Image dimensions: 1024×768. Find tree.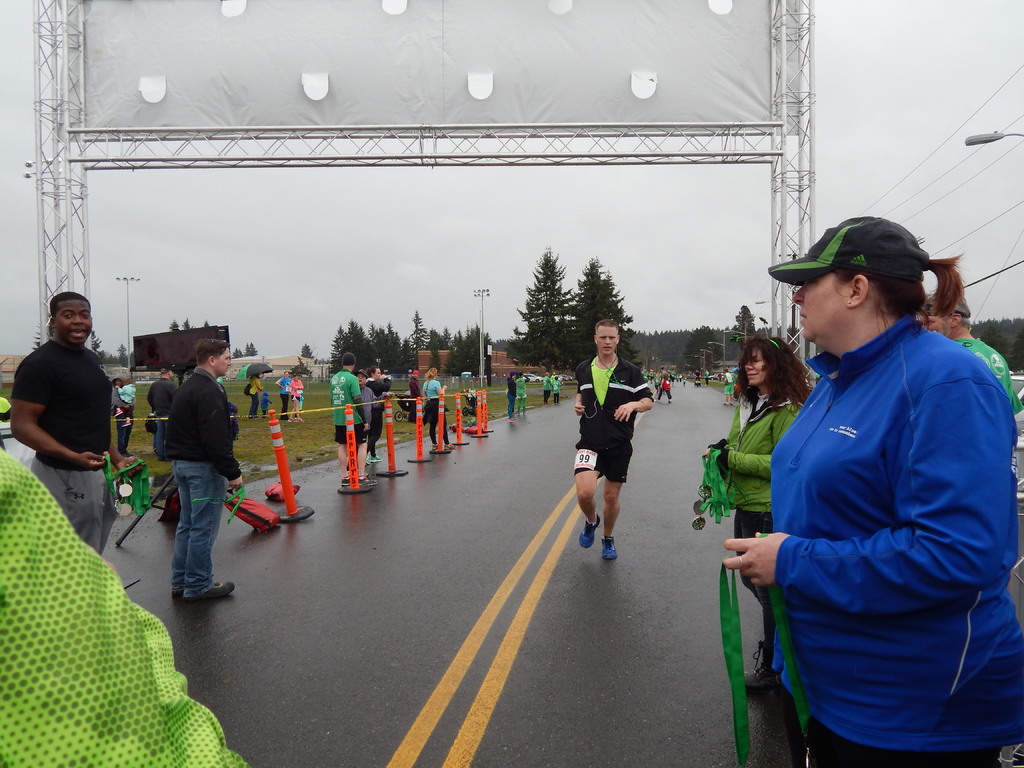
242,342,258,360.
